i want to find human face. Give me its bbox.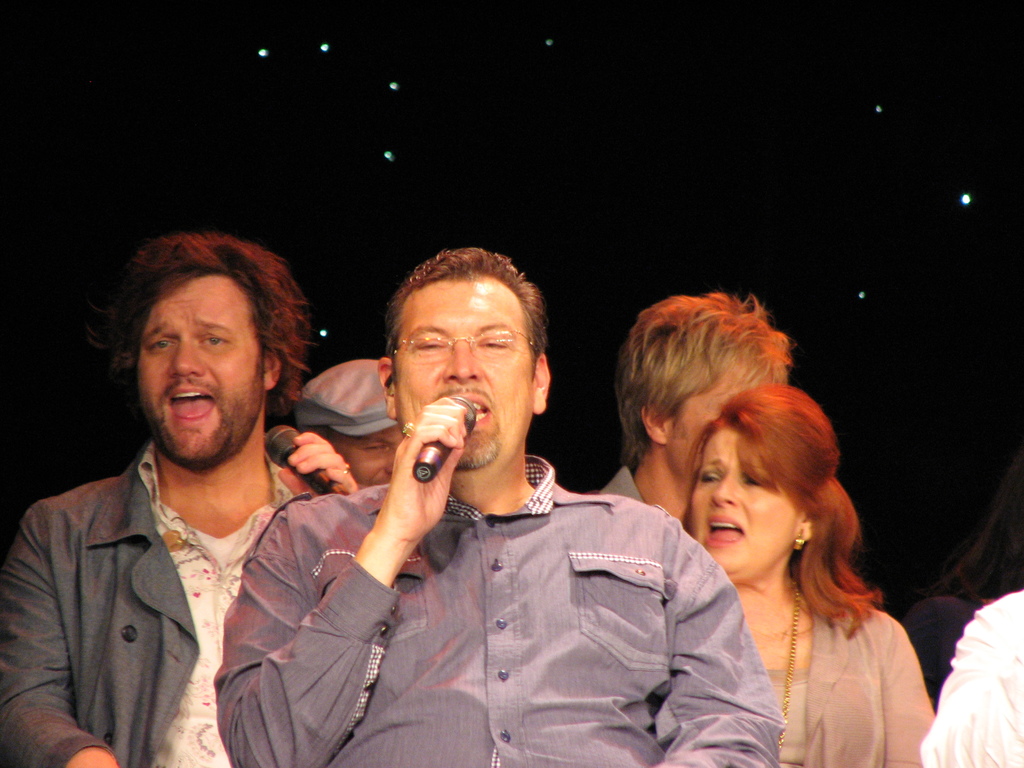
l=138, t=273, r=262, b=468.
